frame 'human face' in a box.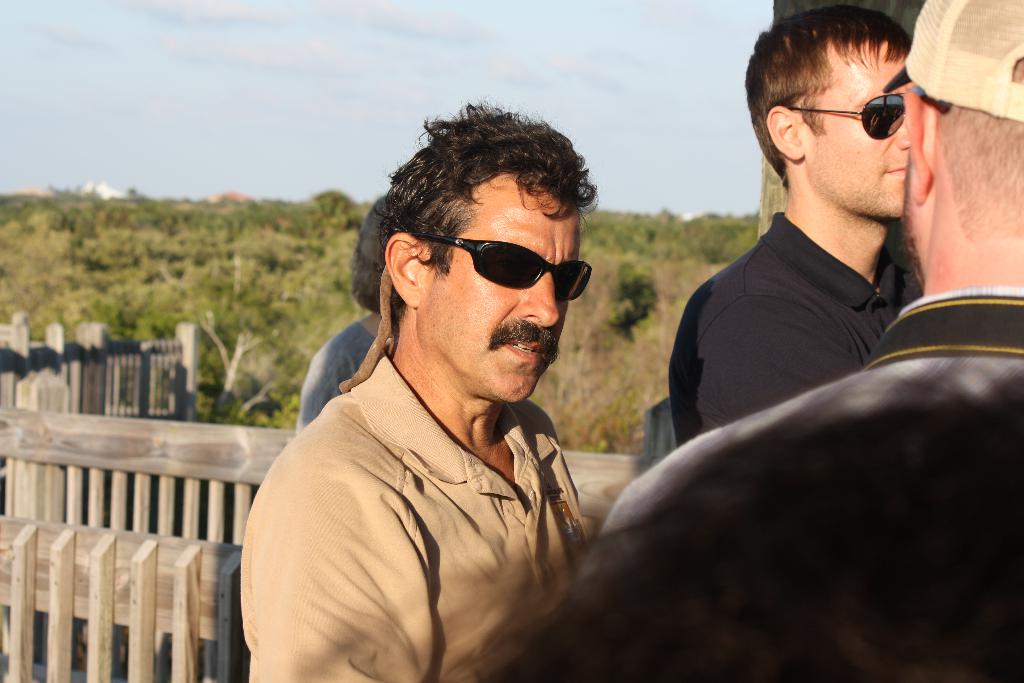
<bbox>802, 47, 911, 219</bbox>.
